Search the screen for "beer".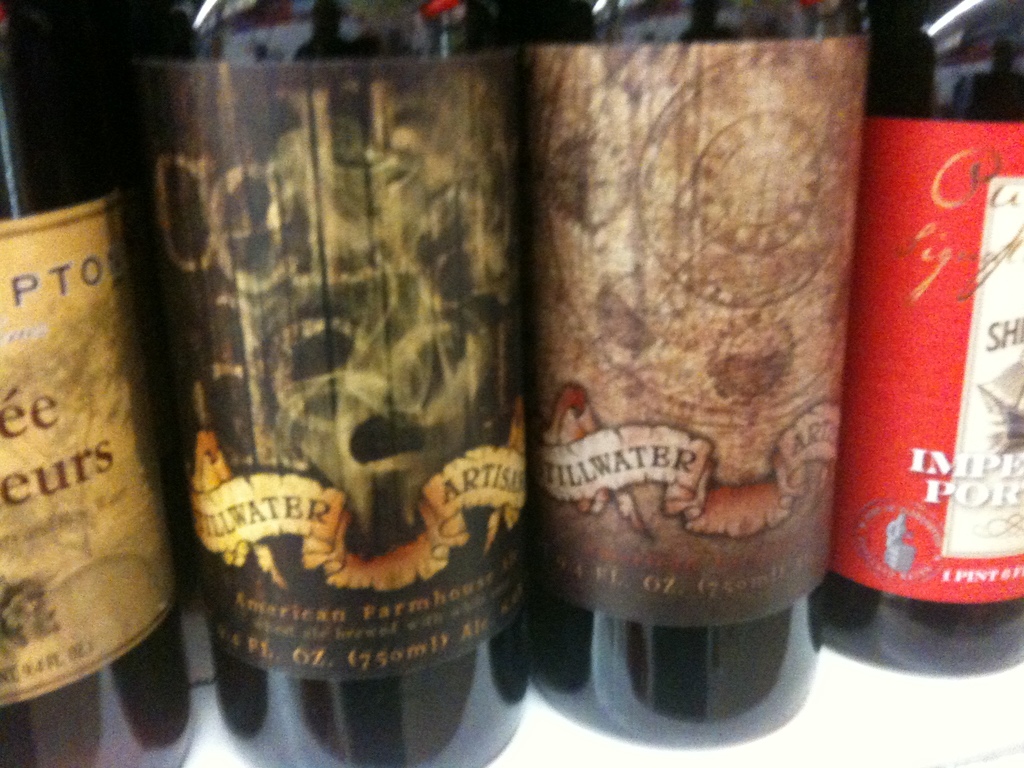
Found at box=[532, 0, 815, 721].
